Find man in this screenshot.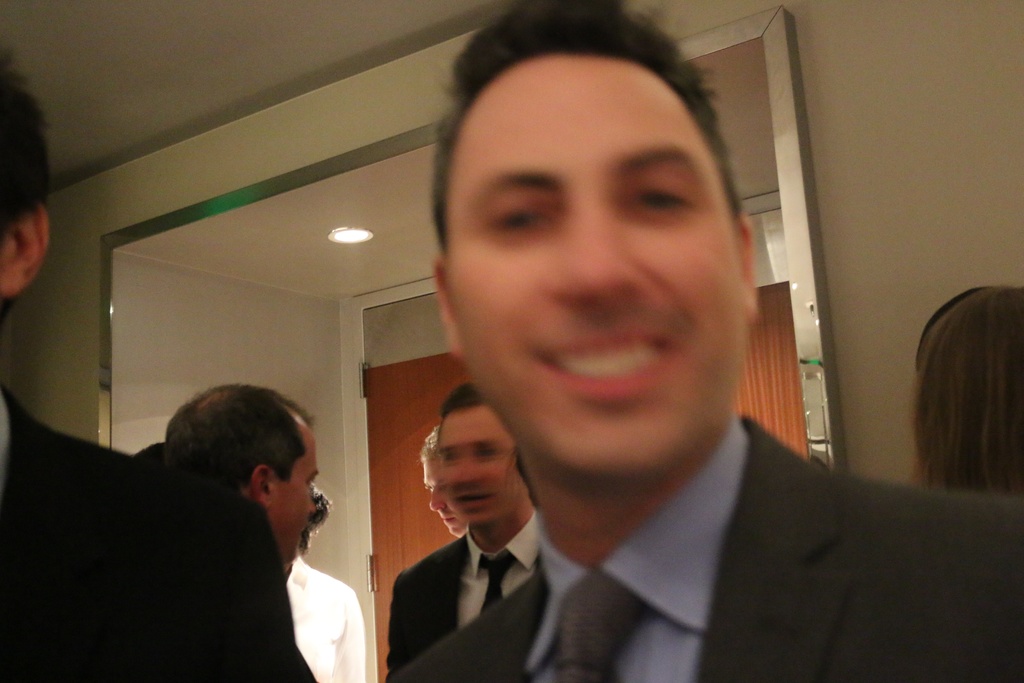
The bounding box for man is (x1=0, y1=51, x2=318, y2=682).
